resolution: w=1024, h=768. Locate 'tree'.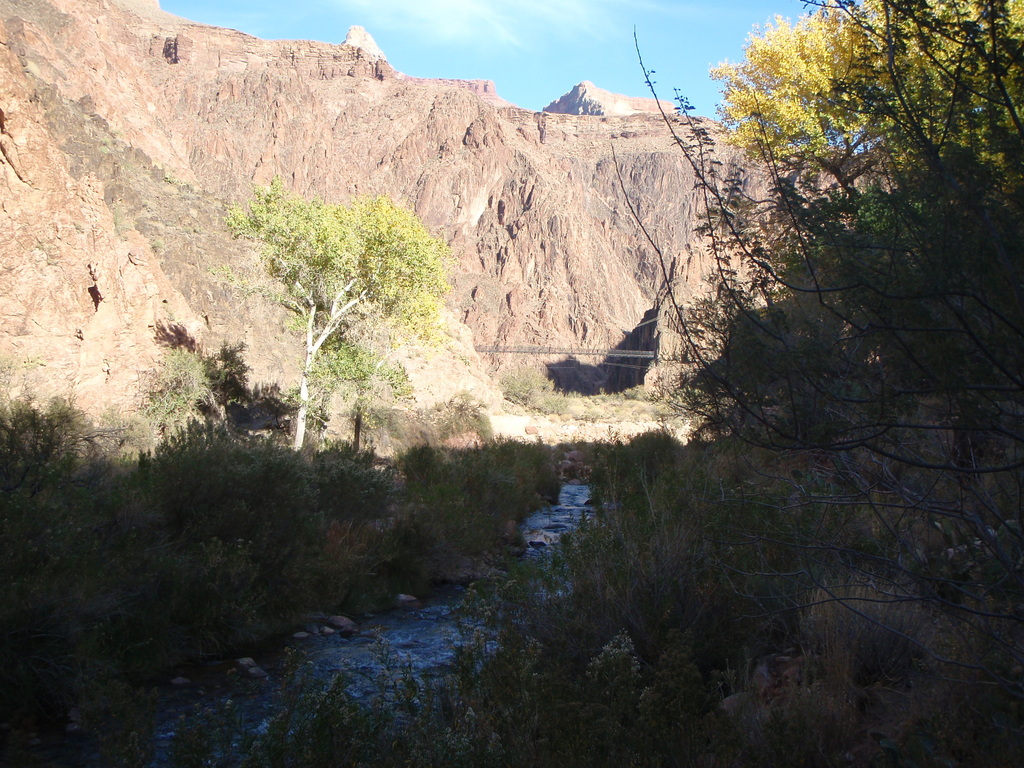
<box>584,0,1023,689</box>.
